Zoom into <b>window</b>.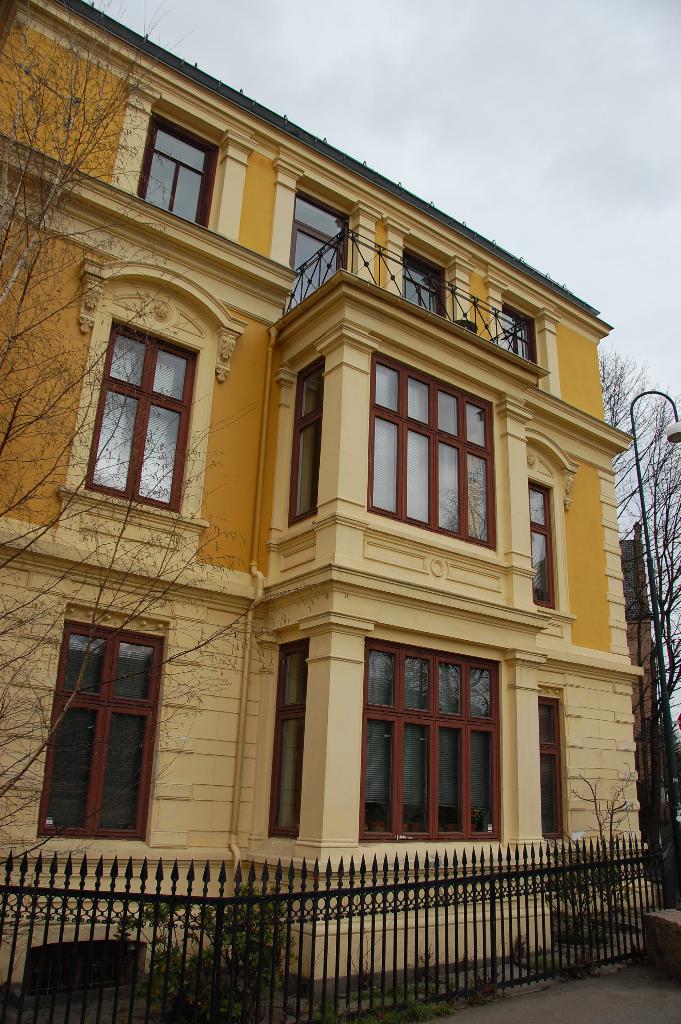
Zoom target: 539 690 568 840.
